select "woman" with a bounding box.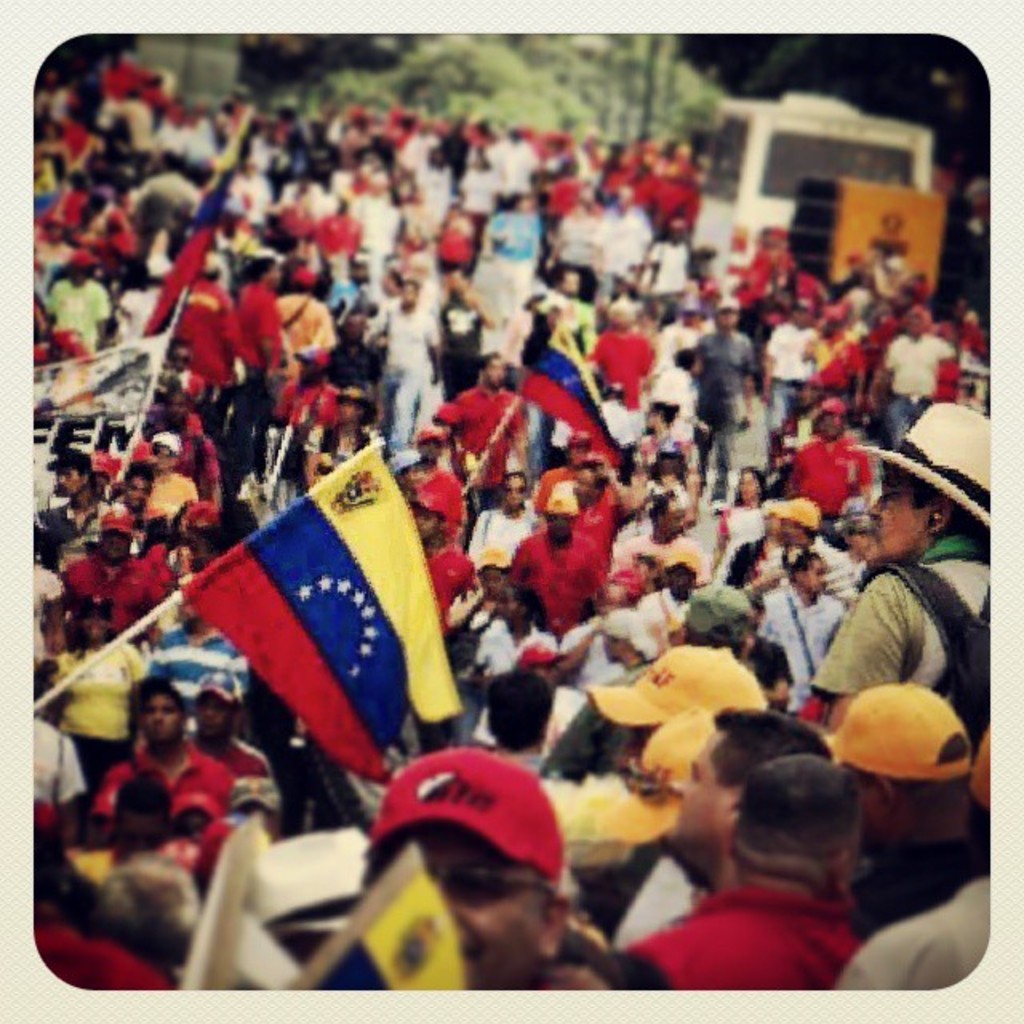
43/589/147/790.
